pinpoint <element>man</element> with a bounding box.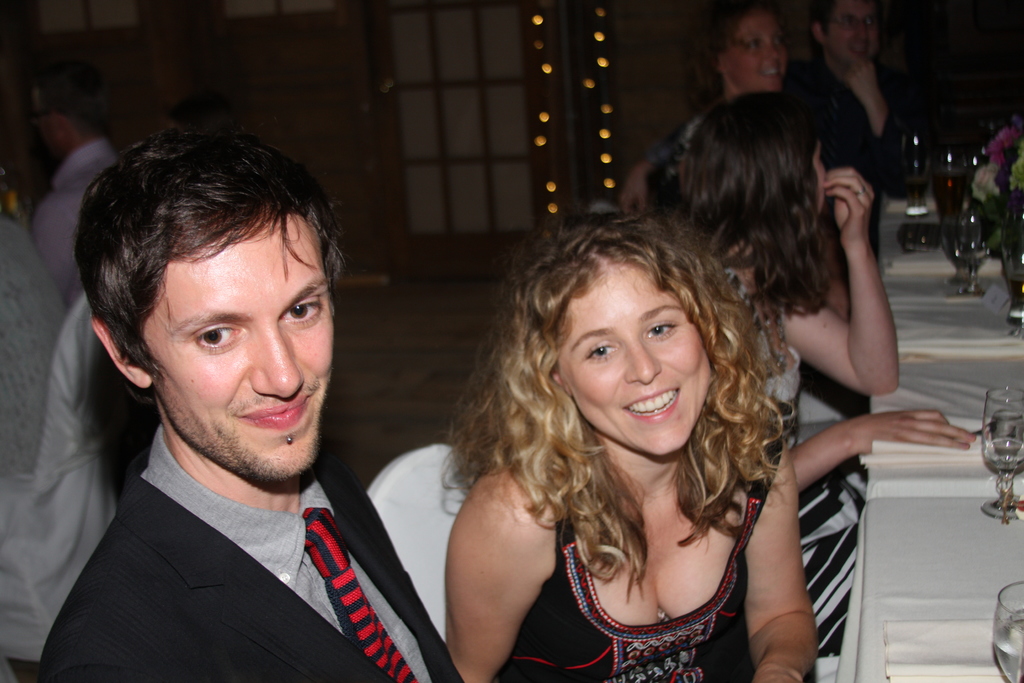
rect(0, 131, 463, 679).
